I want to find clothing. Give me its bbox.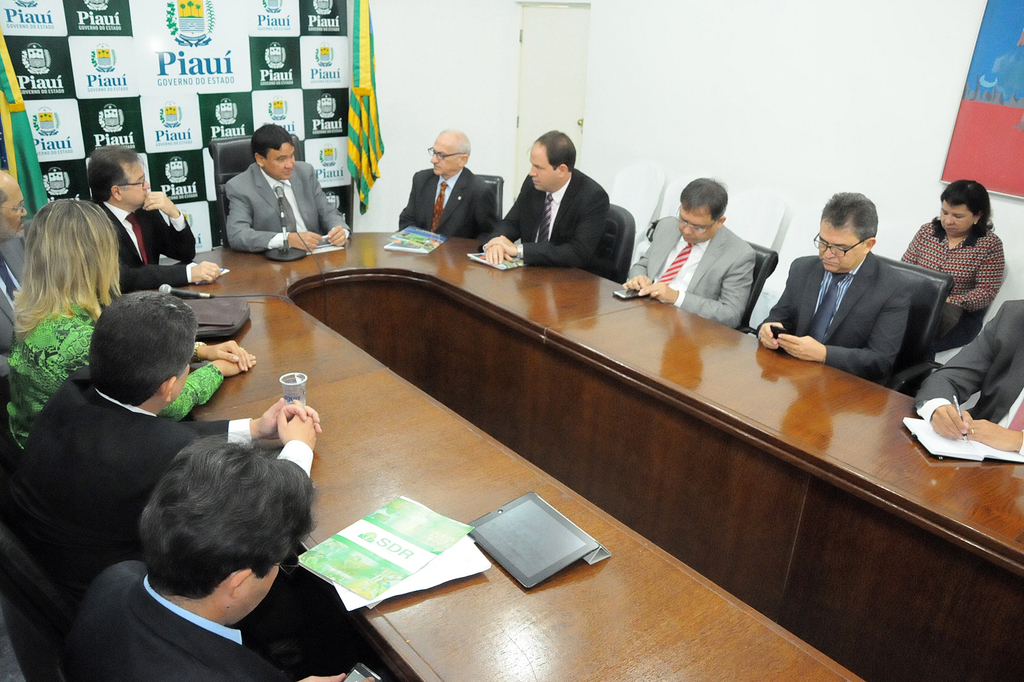
(0, 240, 31, 360).
